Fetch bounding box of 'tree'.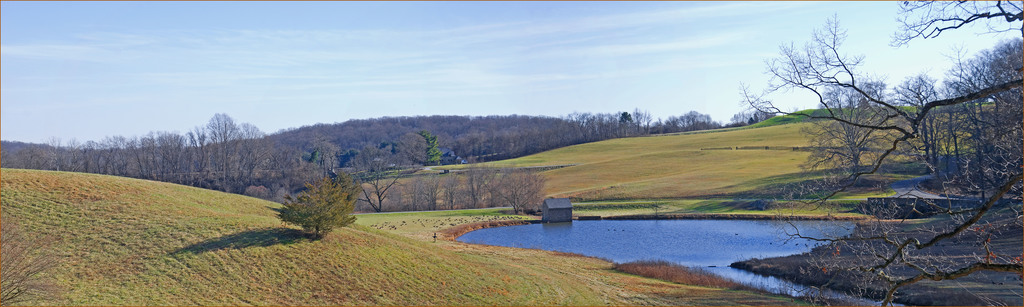
Bbox: {"x1": 236, "y1": 120, "x2": 310, "y2": 189}.
